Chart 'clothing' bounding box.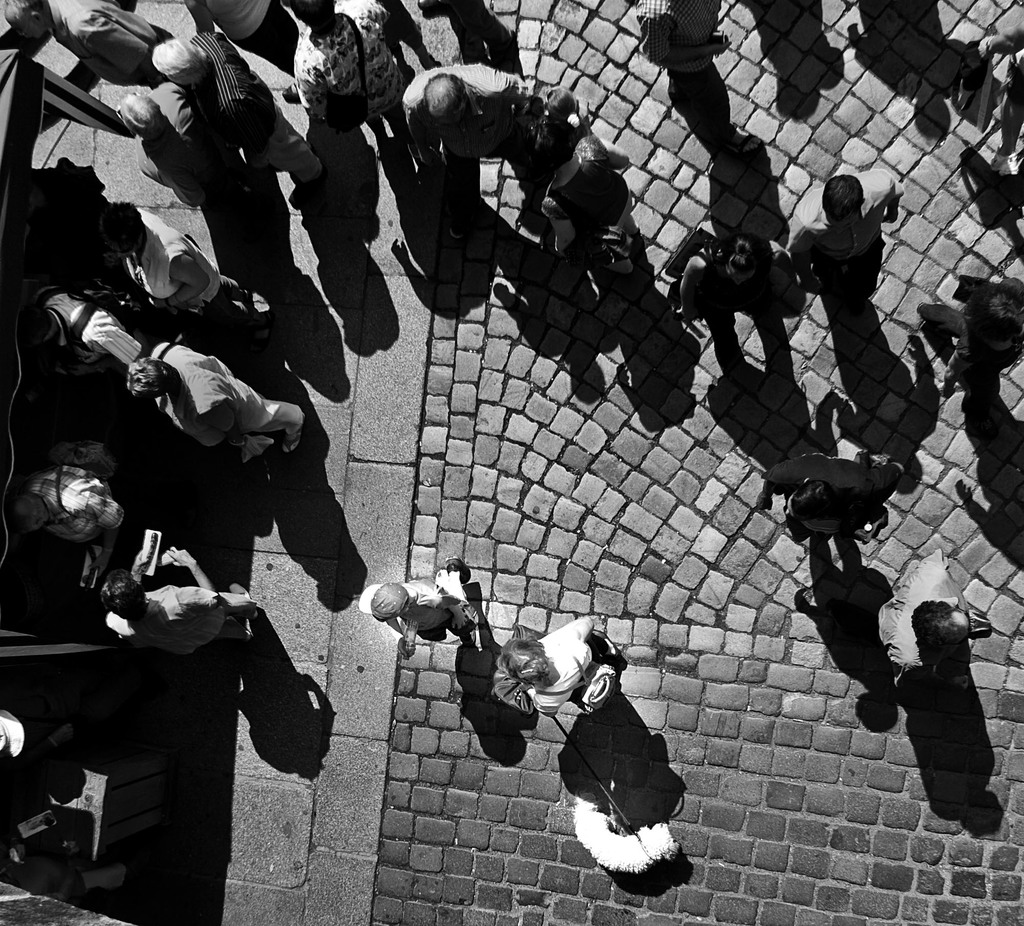
Charted: detection(765, 451, 897, 521).
